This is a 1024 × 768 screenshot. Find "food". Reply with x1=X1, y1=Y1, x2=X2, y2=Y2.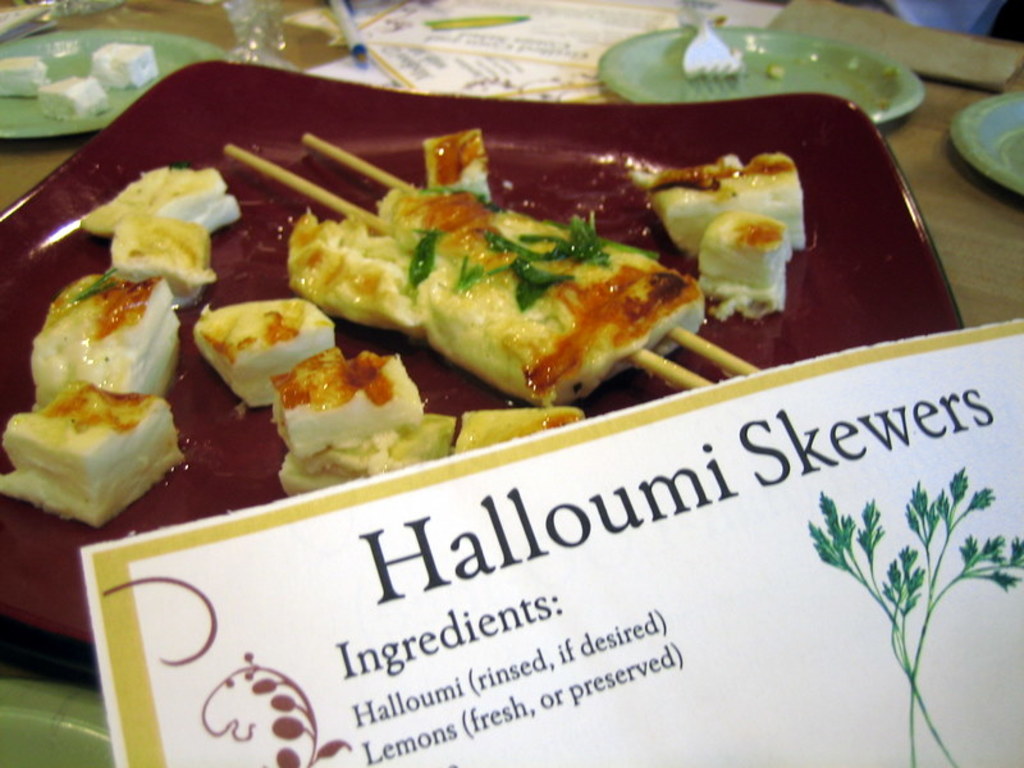
x1=110, y1=205, x2=218, y2=307.
